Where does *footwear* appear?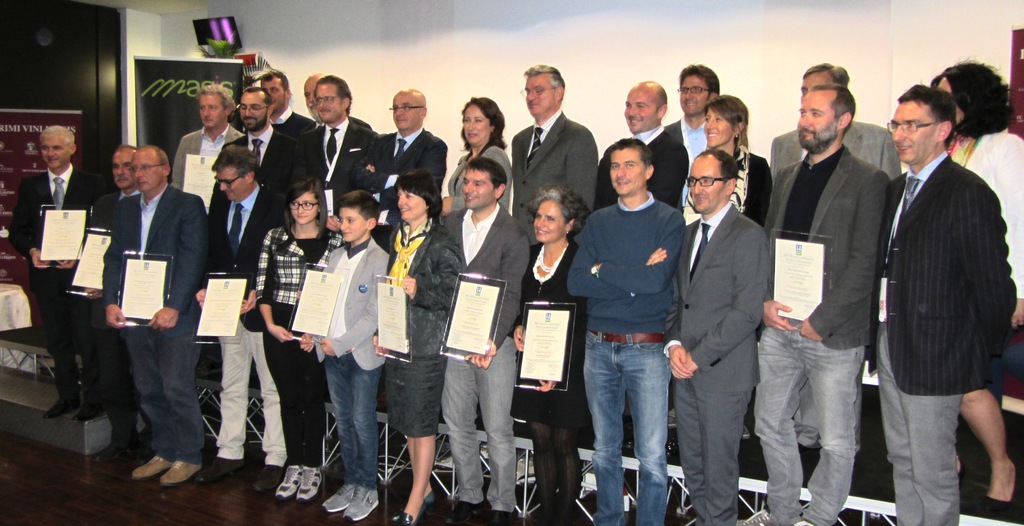
Appears at [x1=489, y1=500, x2=519, y2=525].
